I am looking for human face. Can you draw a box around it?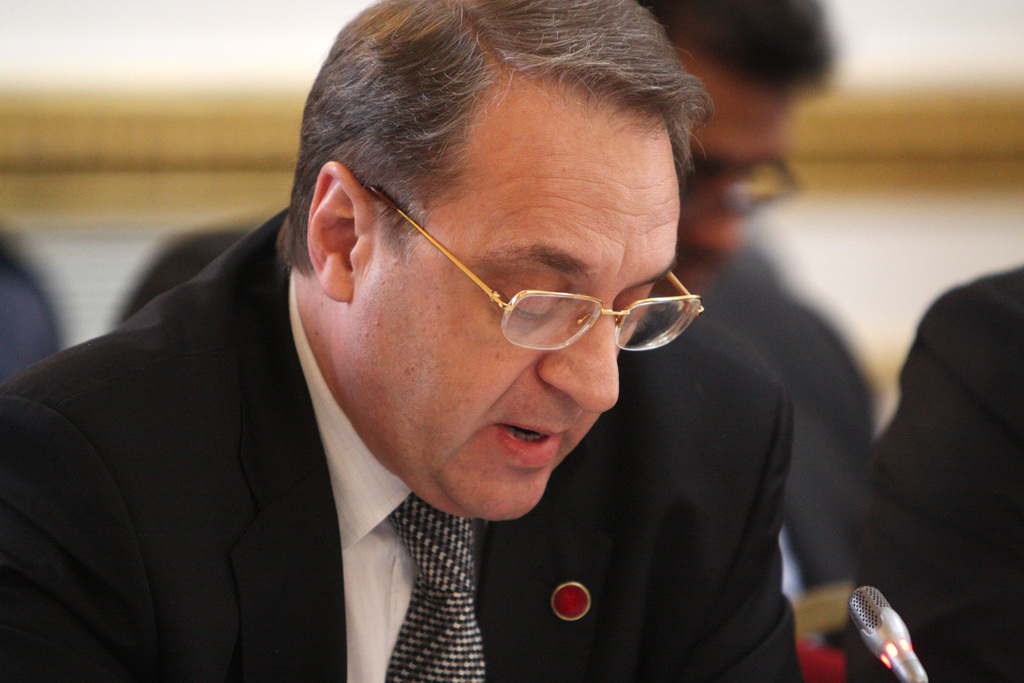
Sure, the bounding box is {"x1": 340, "y1": 100, "x2": 700, "y2": 519}.
